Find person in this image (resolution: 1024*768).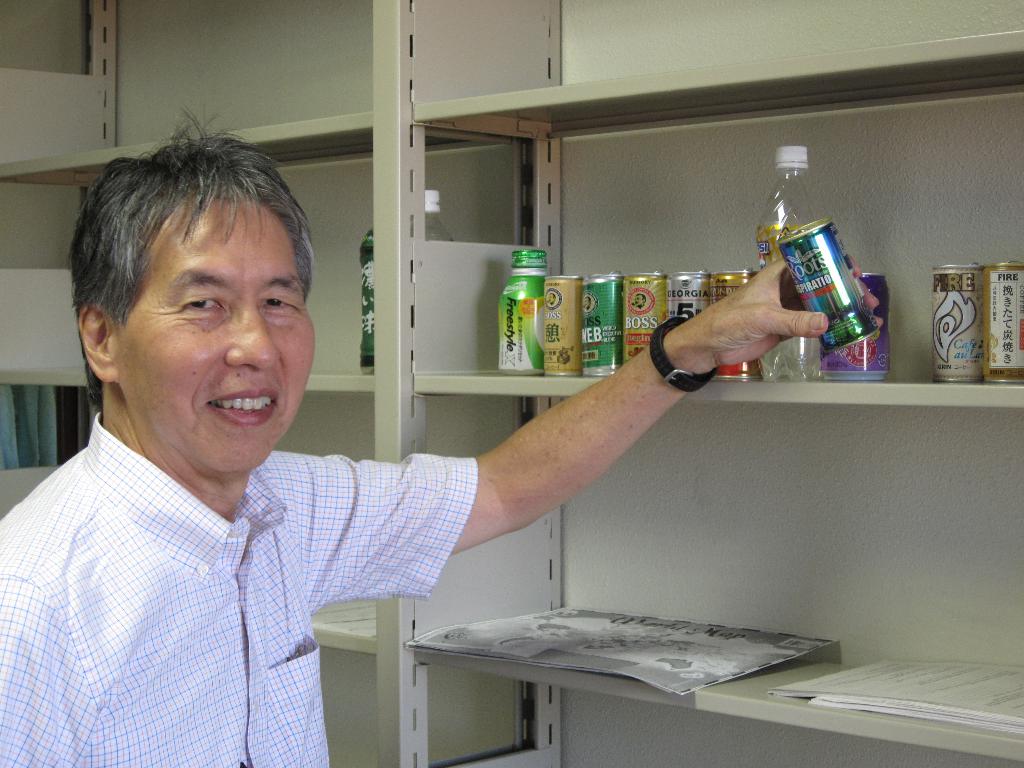
0:104:881:767.
